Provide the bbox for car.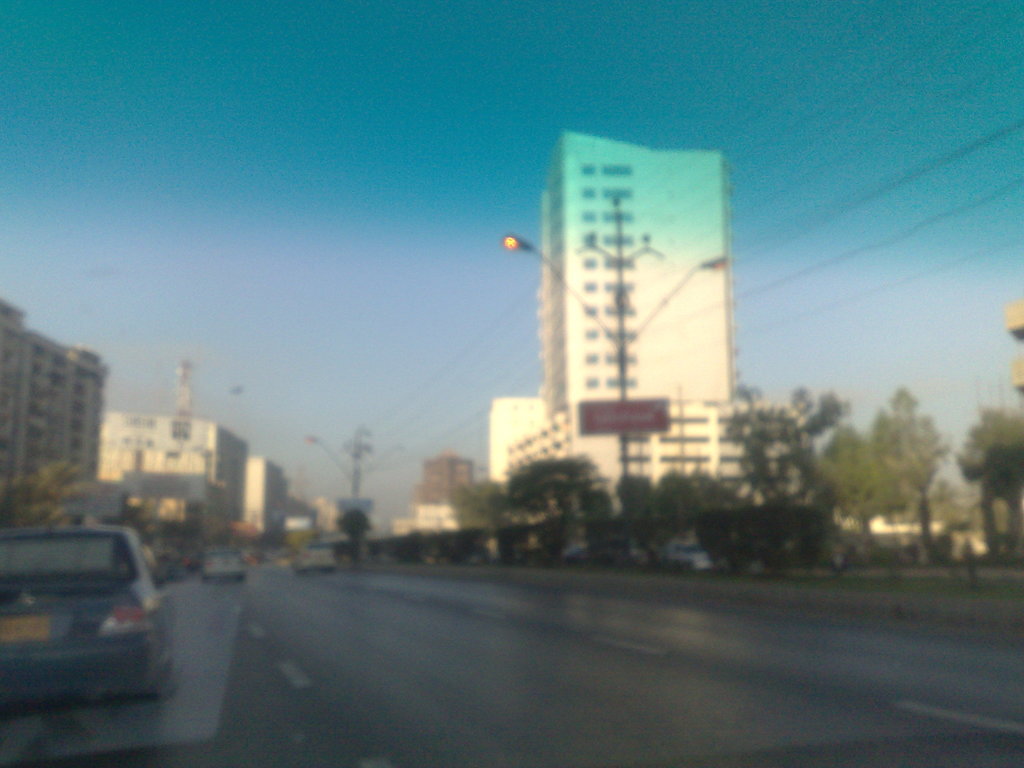
292 534 337 573.
